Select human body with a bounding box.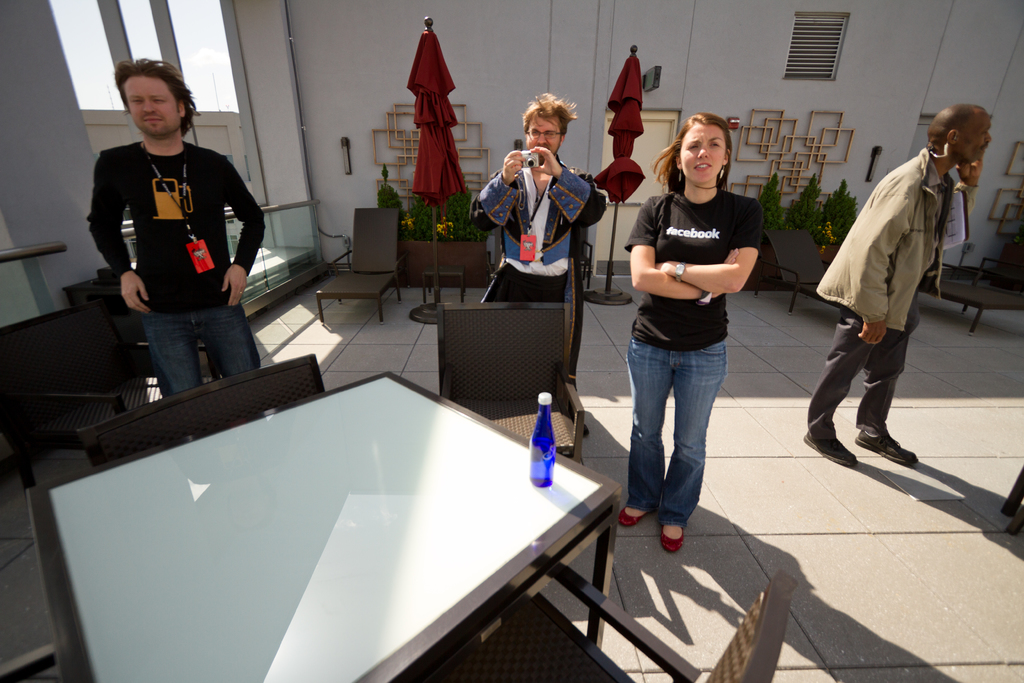
<box>625,113,765,548</box>.
